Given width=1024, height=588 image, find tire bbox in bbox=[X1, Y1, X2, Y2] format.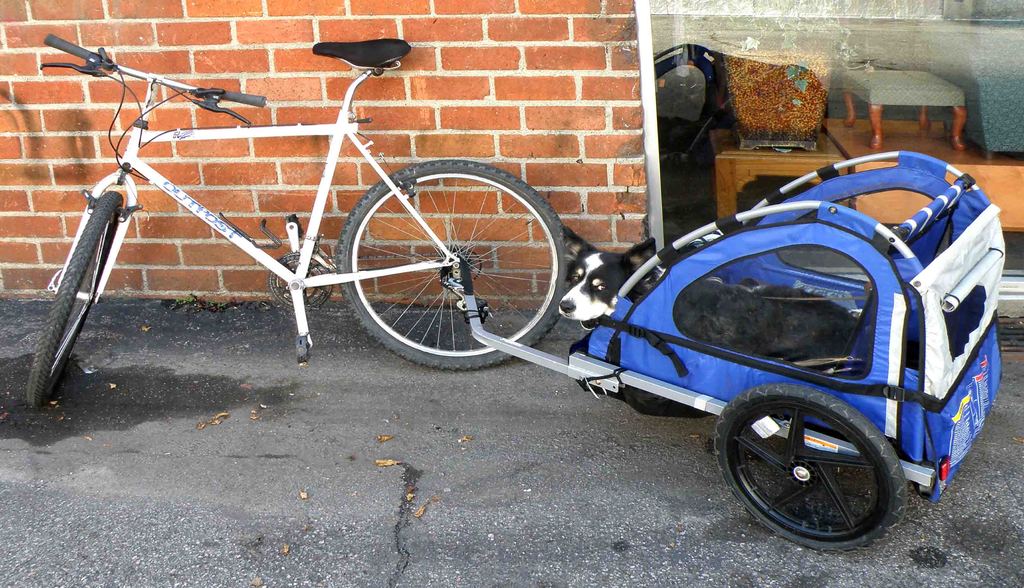
bbox=[712, 389, 908, 554].
